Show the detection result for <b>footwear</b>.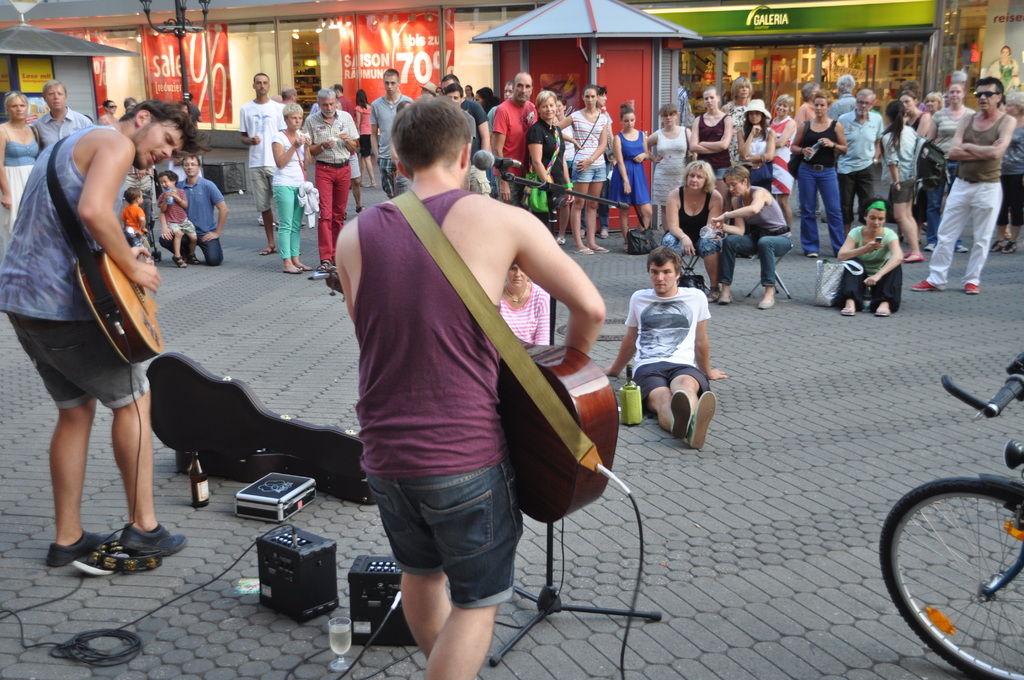
(255, 244, 276, 252).
